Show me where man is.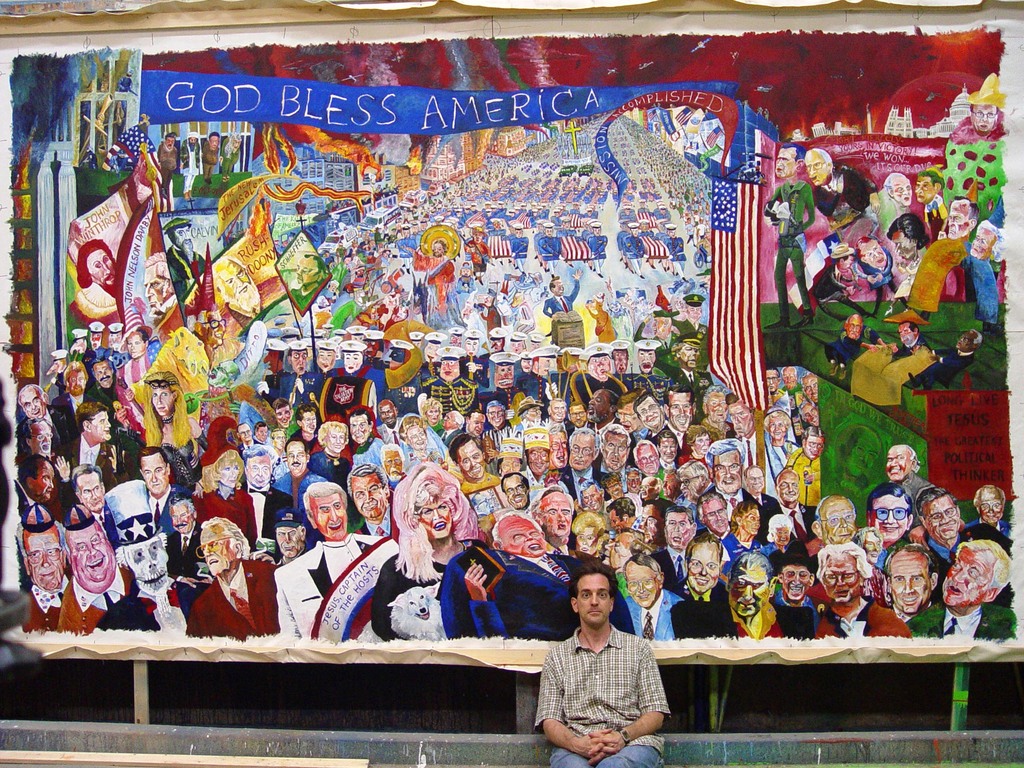
man is at (x1=822, y1=315, x2=886, y2=375).
